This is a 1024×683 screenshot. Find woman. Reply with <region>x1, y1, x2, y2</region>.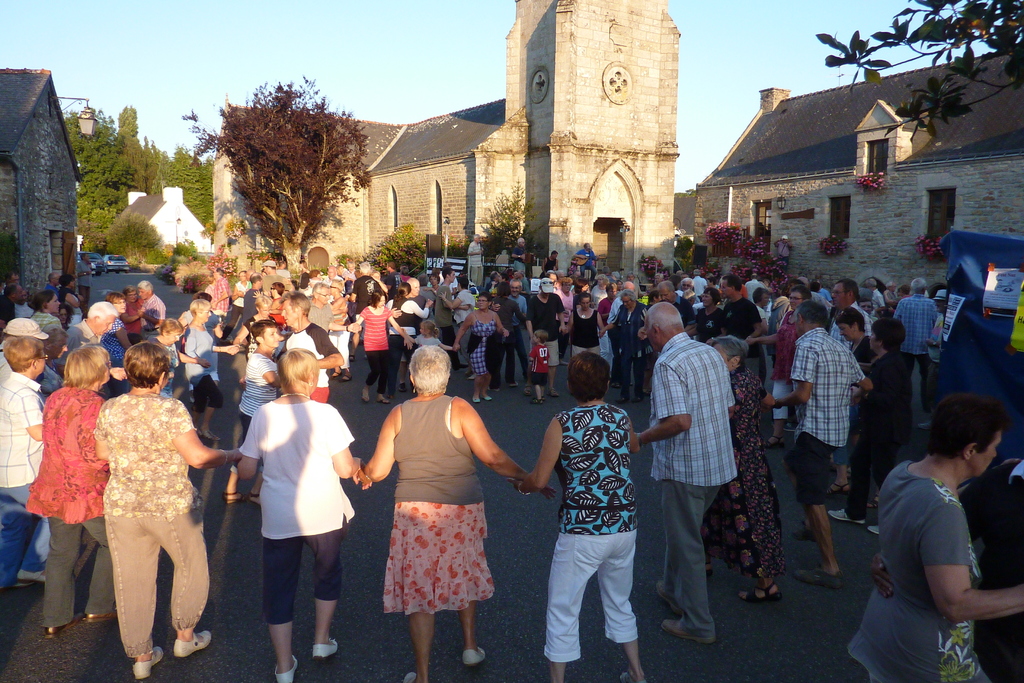
<region>81, 345, 220, 673</region>.
